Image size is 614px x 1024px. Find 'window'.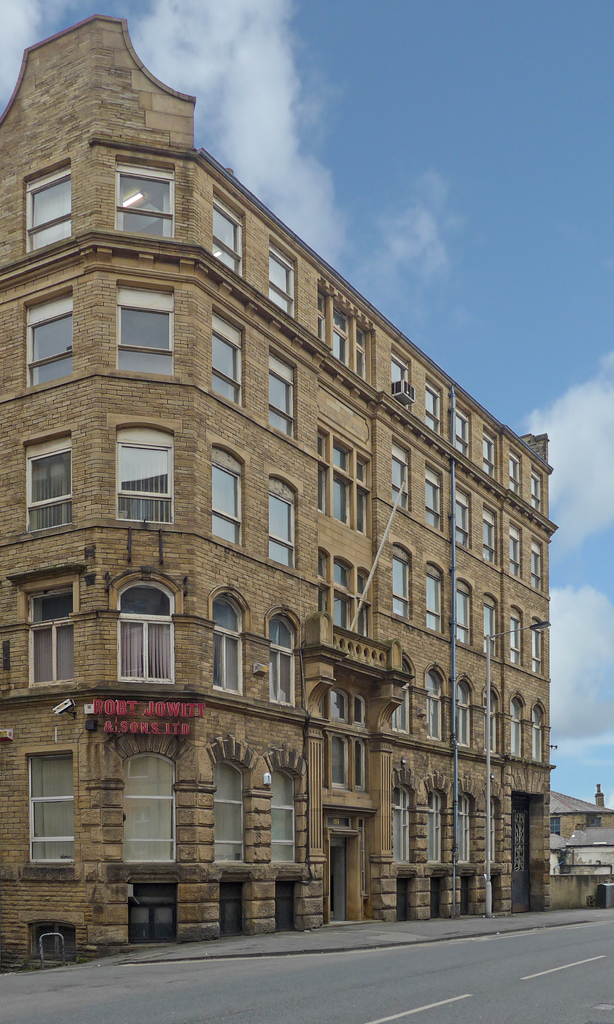
459, 672, 475, 753.
